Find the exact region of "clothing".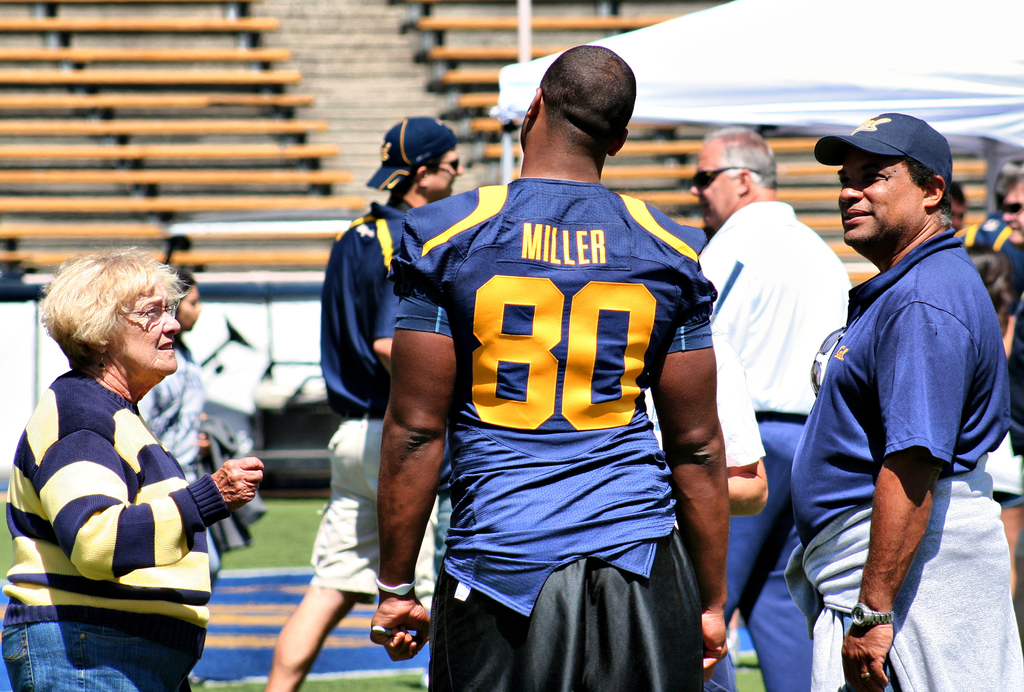
Exact region: 314,202,441,632.
